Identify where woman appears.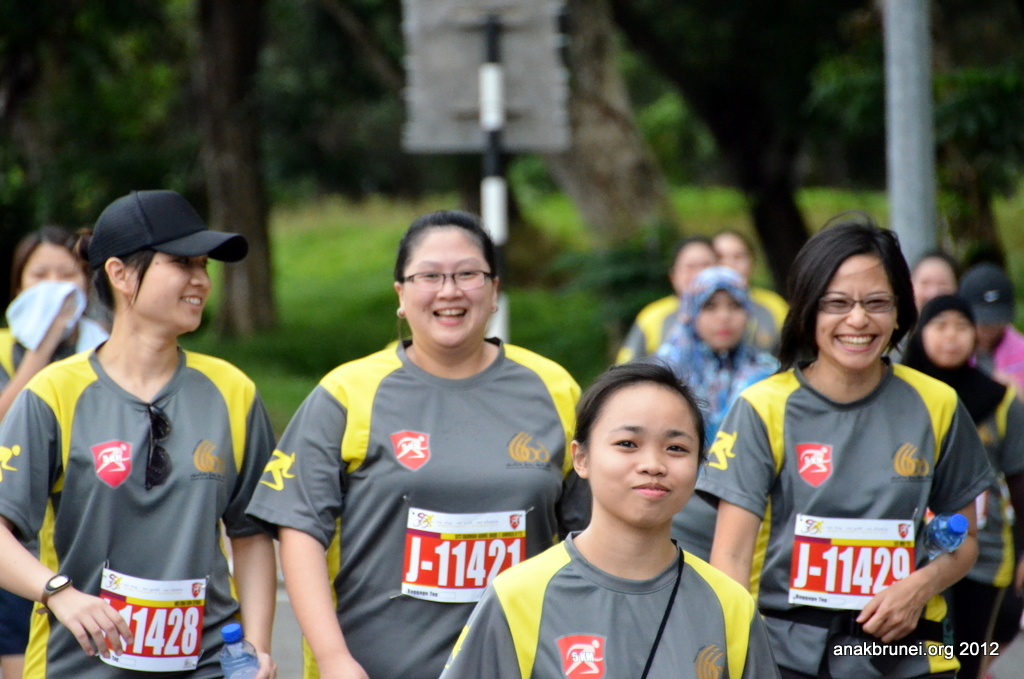
Appears at (left=1, top=226, right=111, bottom=678).
